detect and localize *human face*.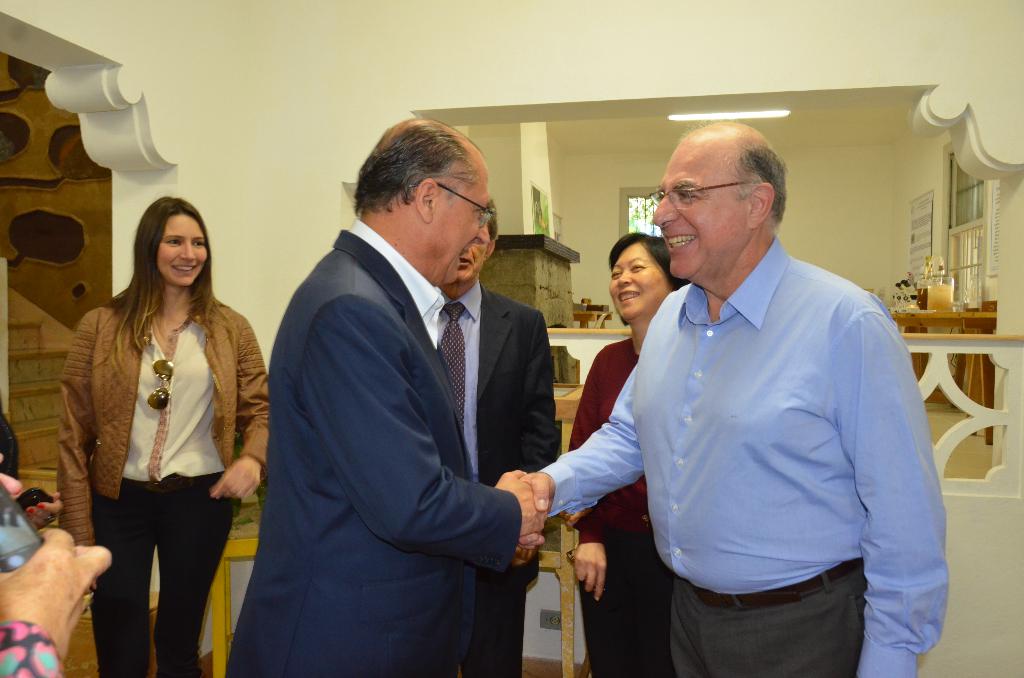
Localized at 609, 248, 666, 323.
